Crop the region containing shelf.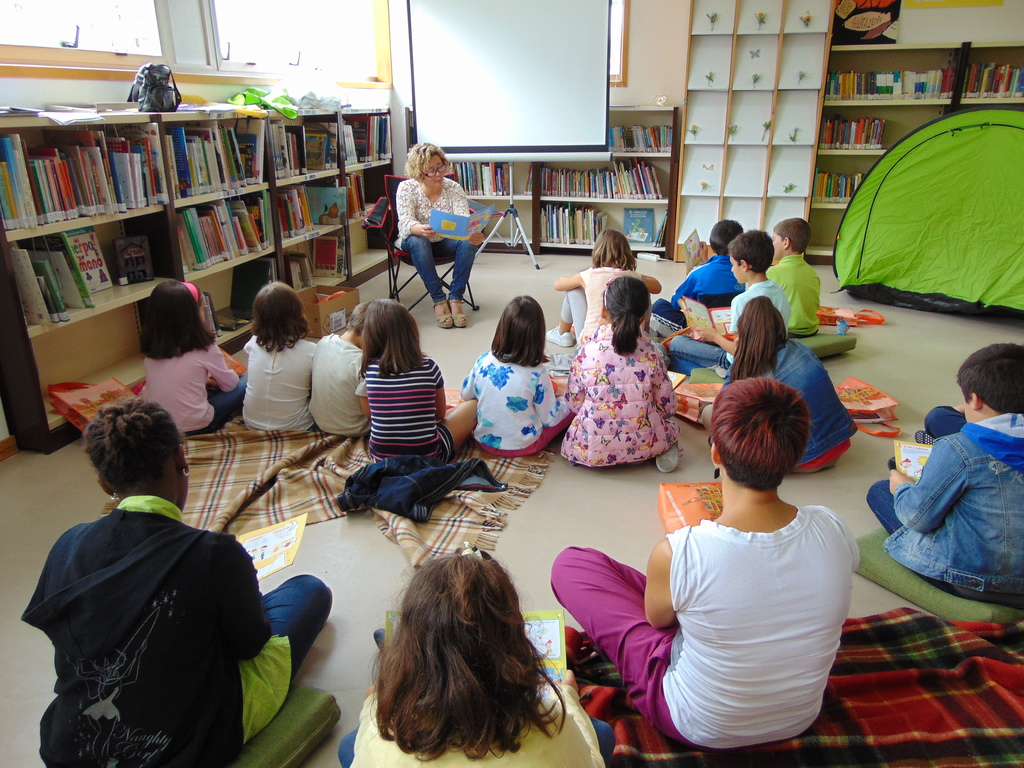
Crop region: [808,32,1023,277].
